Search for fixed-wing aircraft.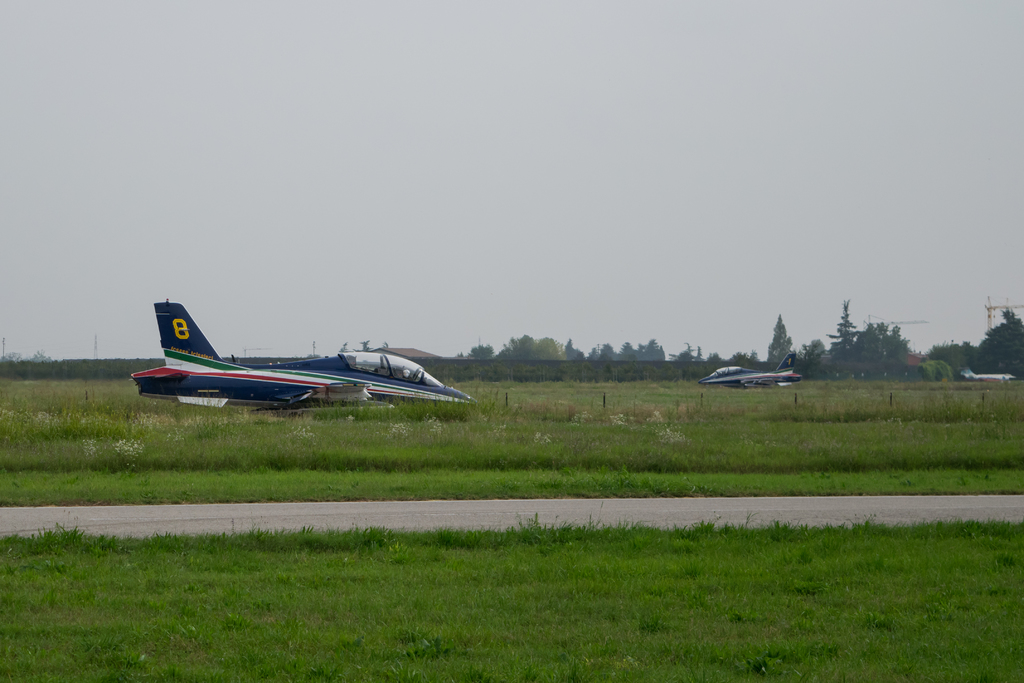
Found at crop(959, 359, 1016, 384).
